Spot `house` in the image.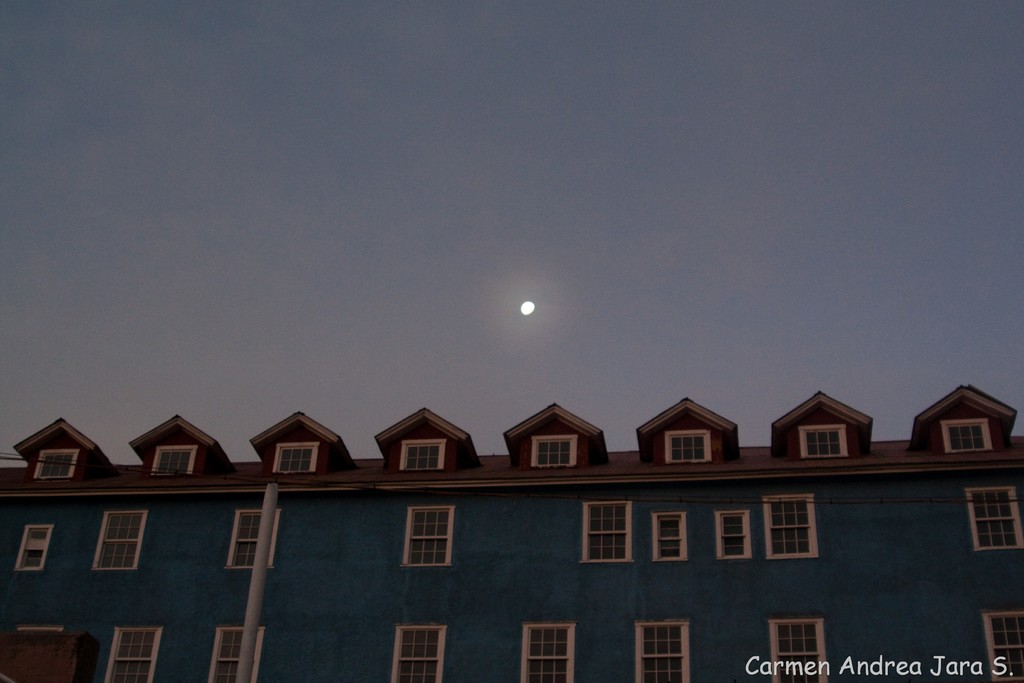
`house` found at select_region(0, 392, 1023, 682).
